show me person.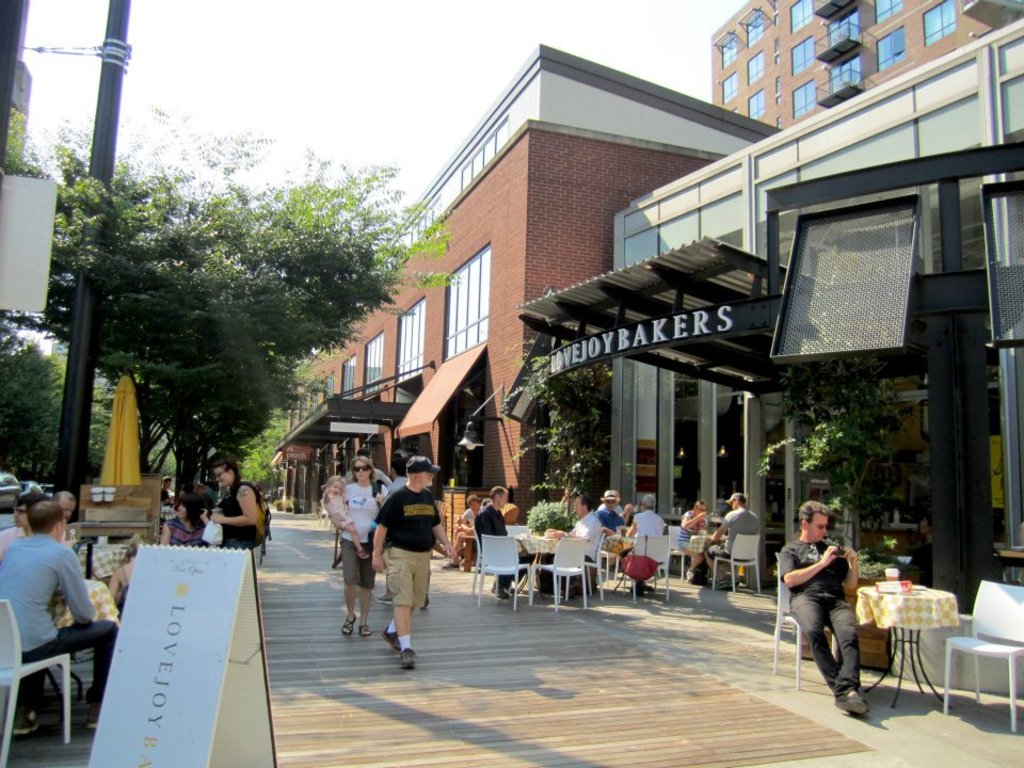
person is here: (left=158, top=499, right=204, bottom=547).
